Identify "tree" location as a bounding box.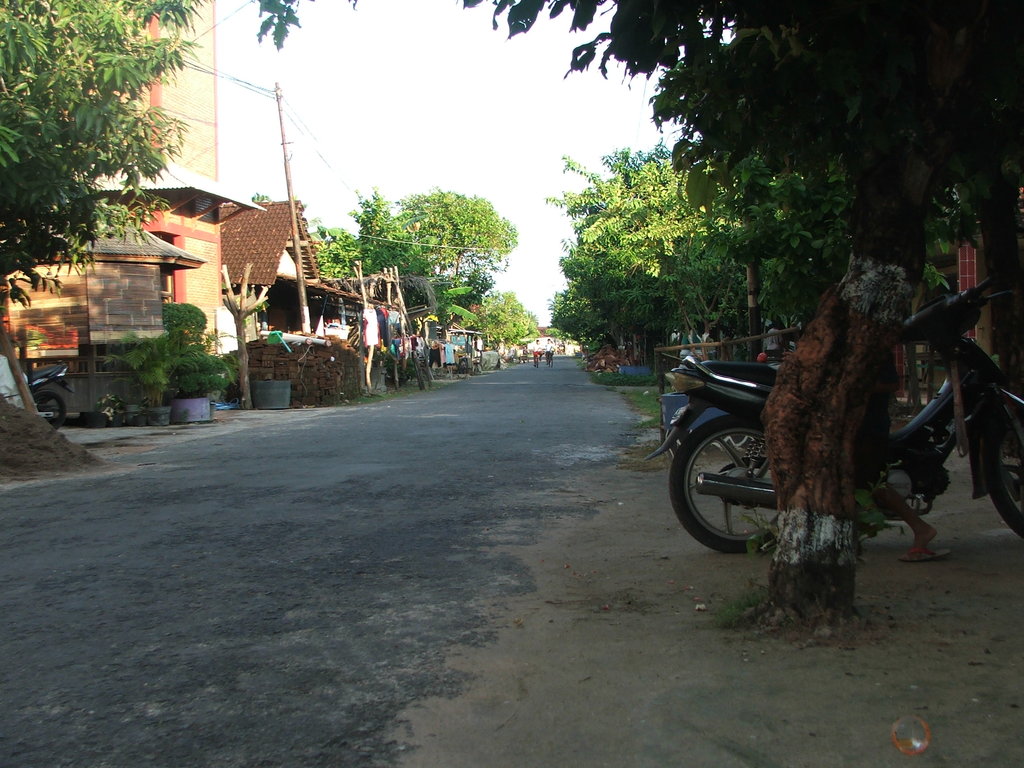
left=388, top=188, right=520, bottom=326.
